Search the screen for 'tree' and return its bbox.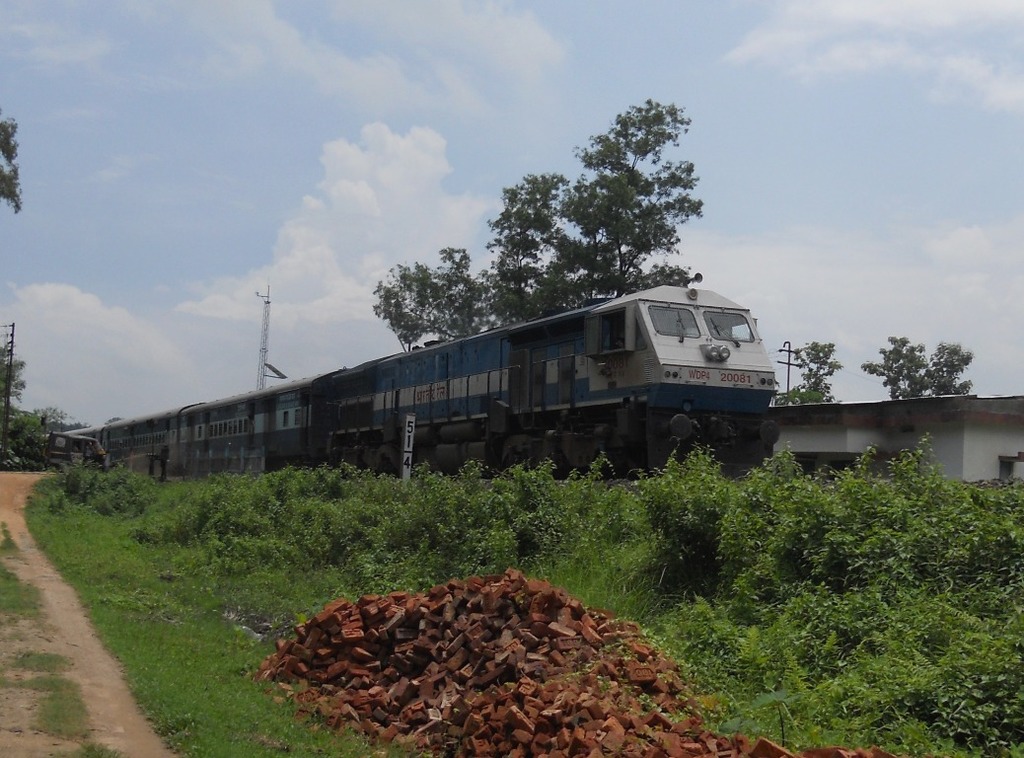
Found: locate(861, 334, 975, 401).
